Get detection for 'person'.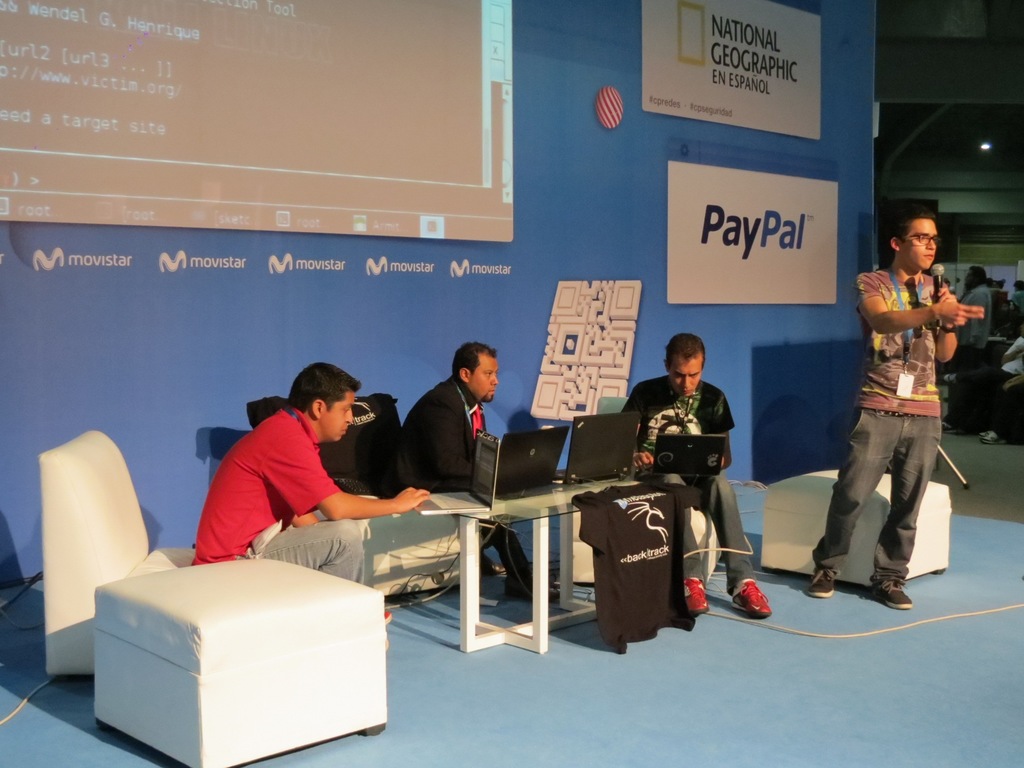
Detection: x1=193, y1=362, x2=380, y2=586.
